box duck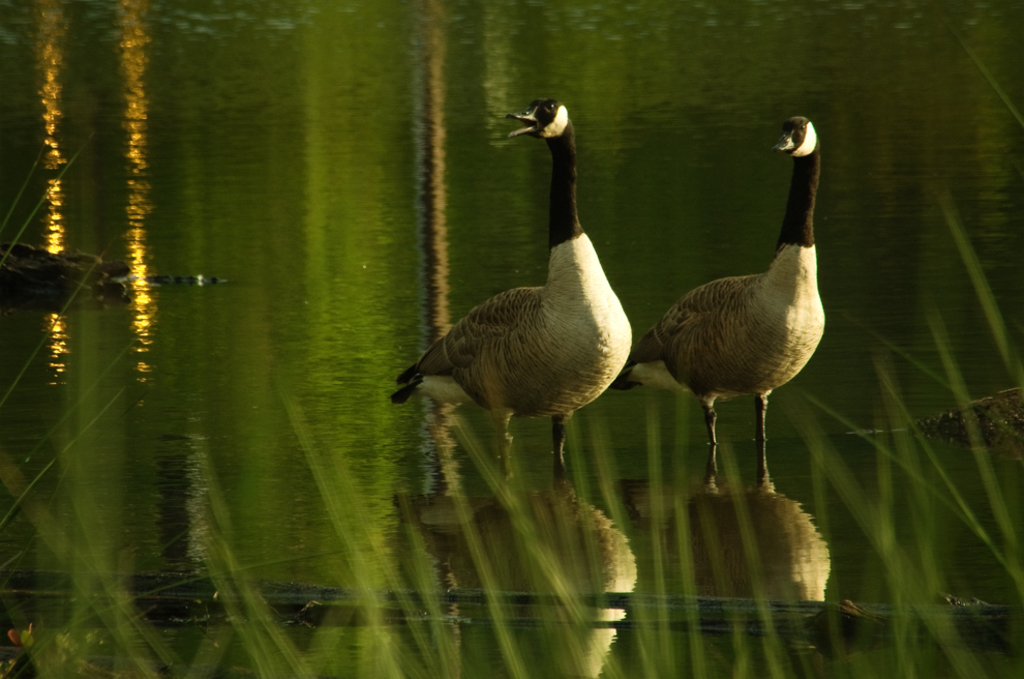
606,126,852,490
